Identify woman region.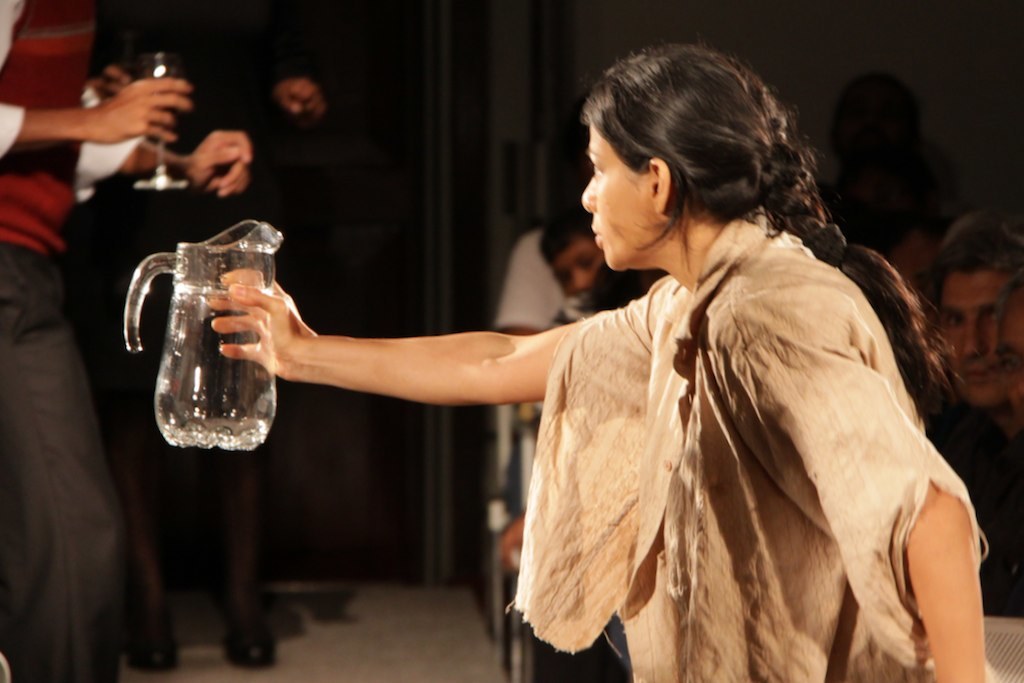
Region: box(316, 69, 950, 660).
